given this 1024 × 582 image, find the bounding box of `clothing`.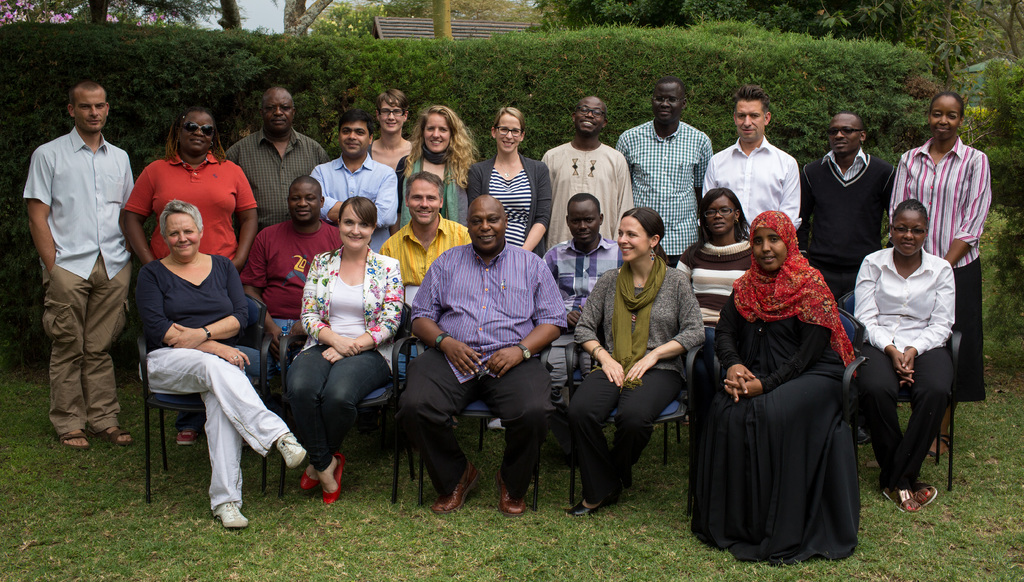
(618, 120, 713, 253).
